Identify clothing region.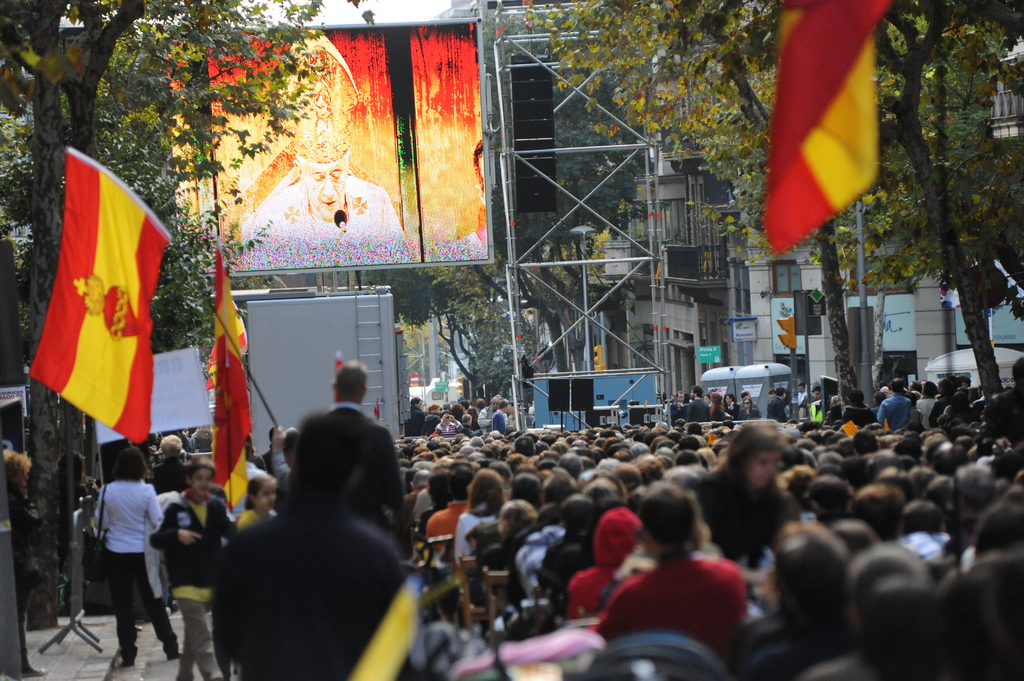
Region: [x1=201, y1=497, x2=424, y2=680].
